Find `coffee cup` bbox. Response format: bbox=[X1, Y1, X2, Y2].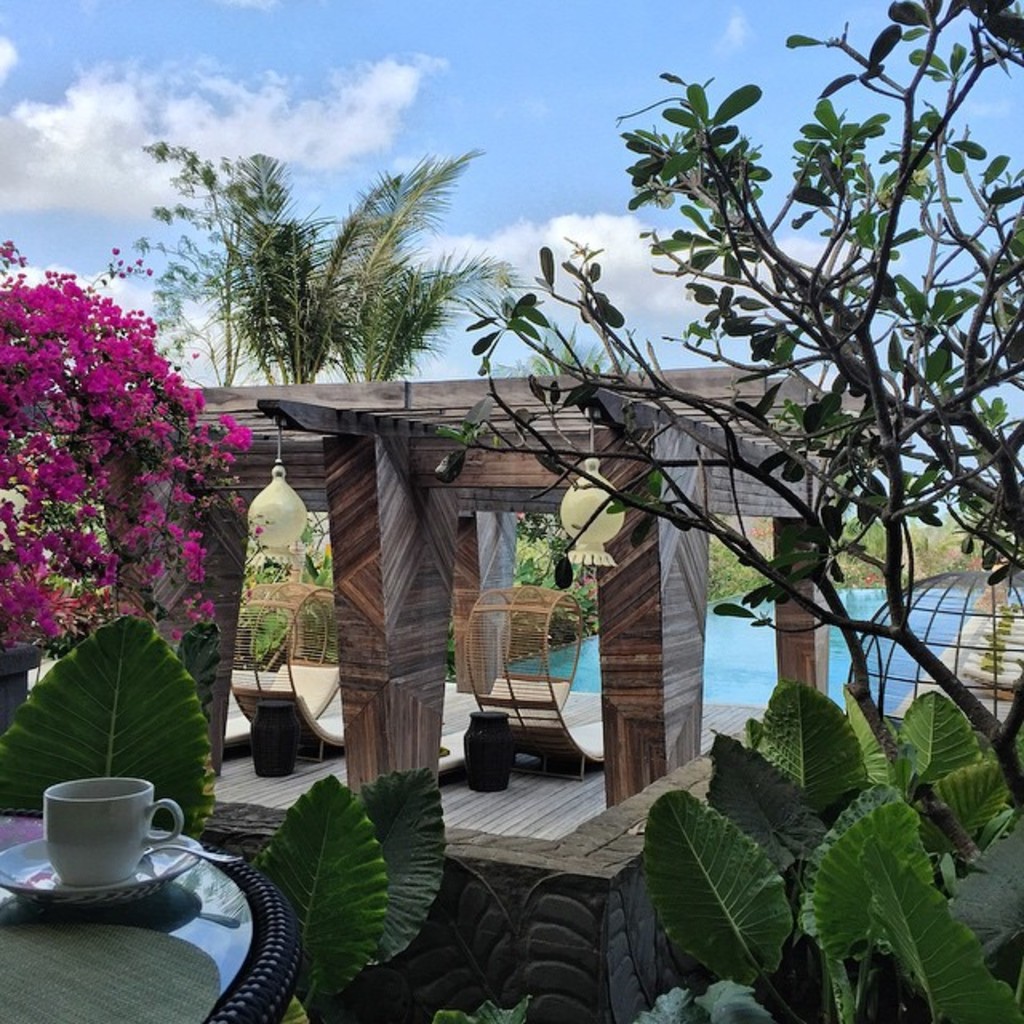
bbox=[42, 776, 189, 888].
